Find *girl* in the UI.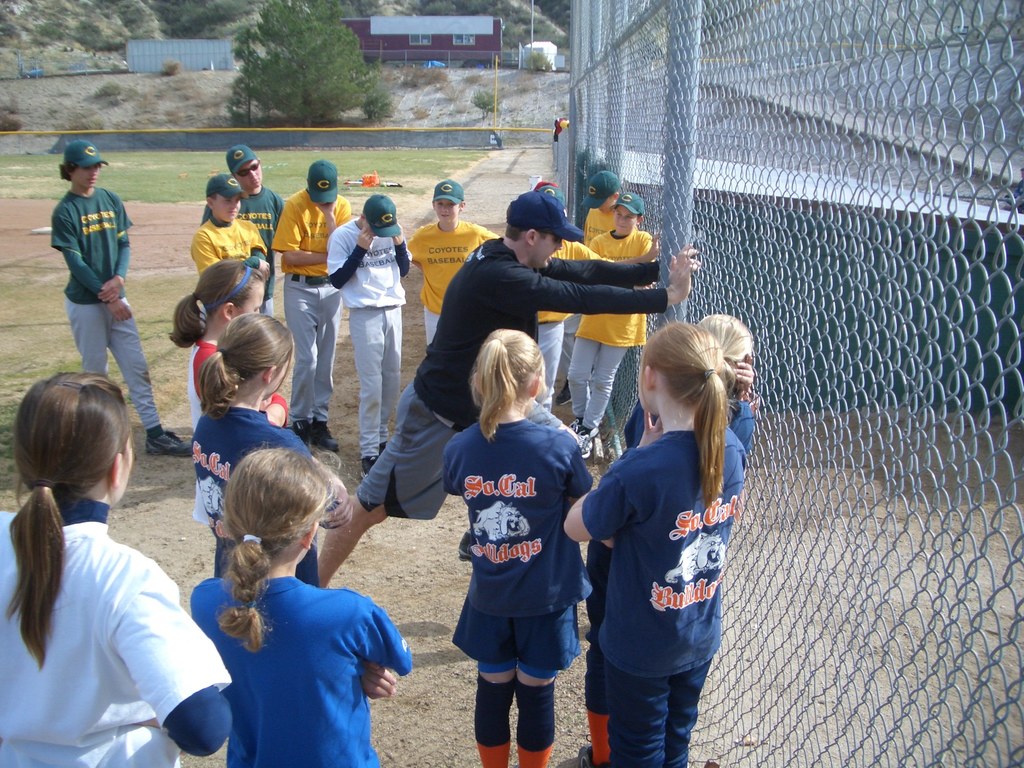
UI element at (x1=560, y1=317, x2=751, y2=766).
